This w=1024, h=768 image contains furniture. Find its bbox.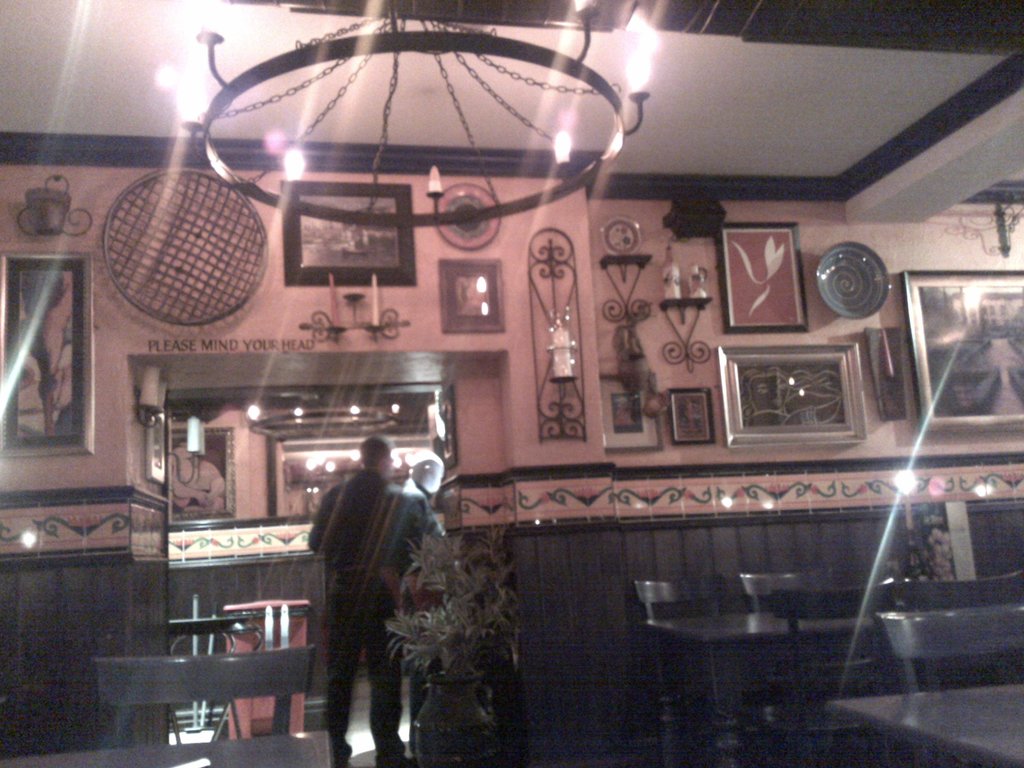
l=90, t=644, r=317, b=745.
